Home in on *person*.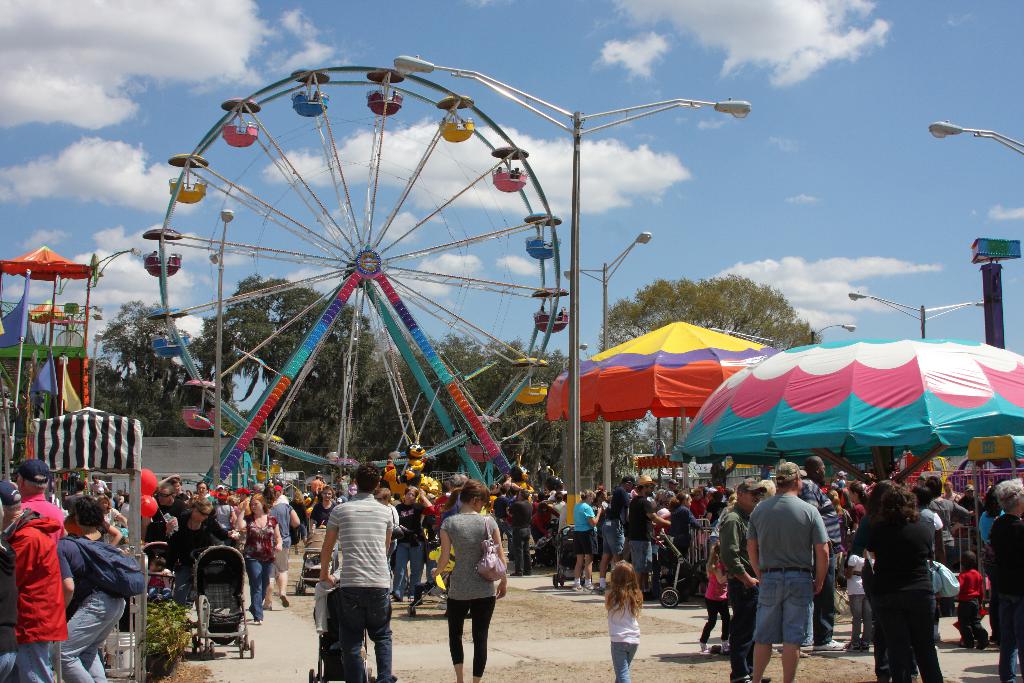
Homed in at locate(894, 482, 941, 682).
